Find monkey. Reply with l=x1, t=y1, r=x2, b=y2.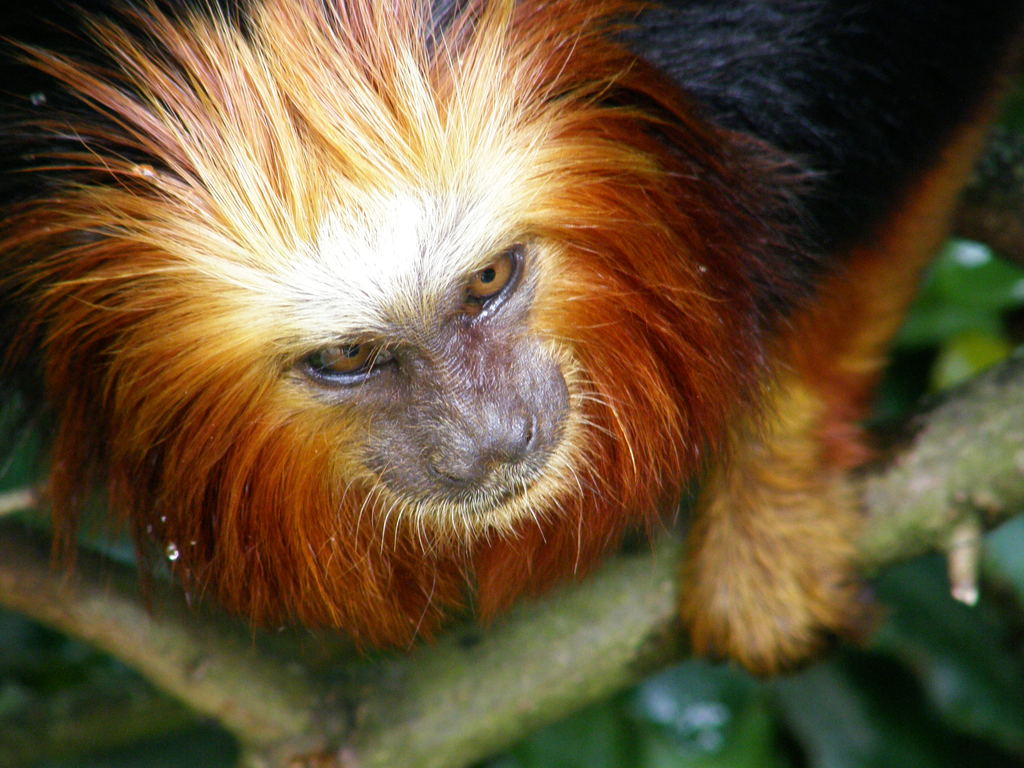
l=0, t=0, r=1023, b=675.
